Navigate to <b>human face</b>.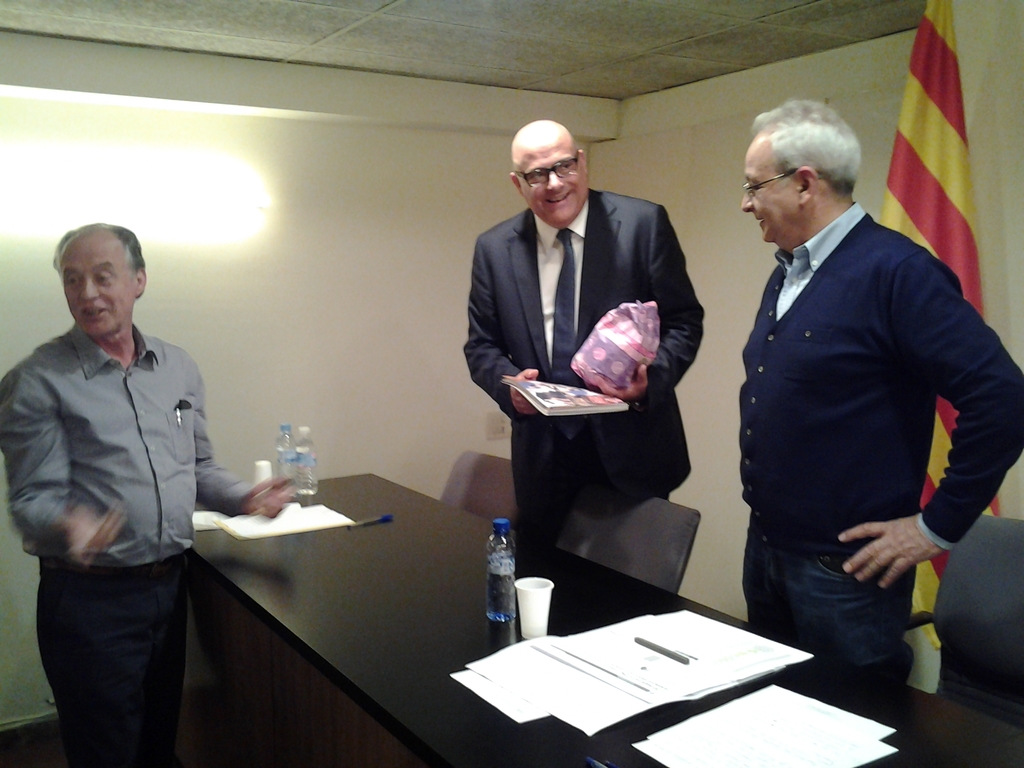
Navigation target: left=67, top=230, right=140, bottom=339.
